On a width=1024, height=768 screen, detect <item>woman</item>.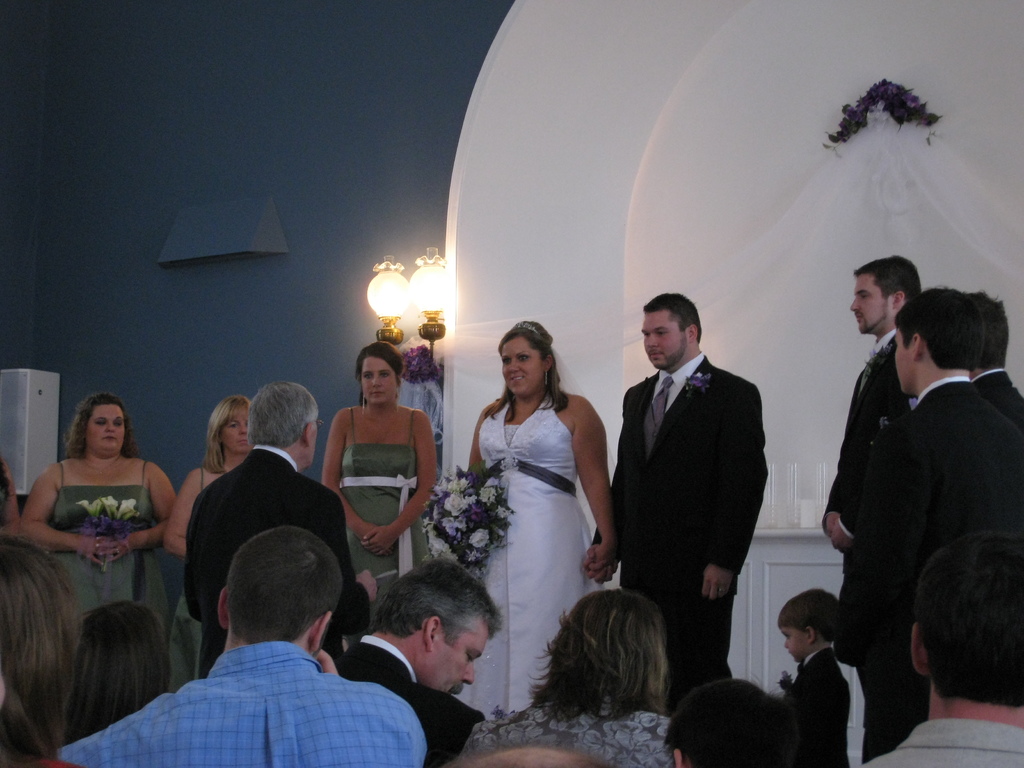
box(461, 586, 684, 767).
